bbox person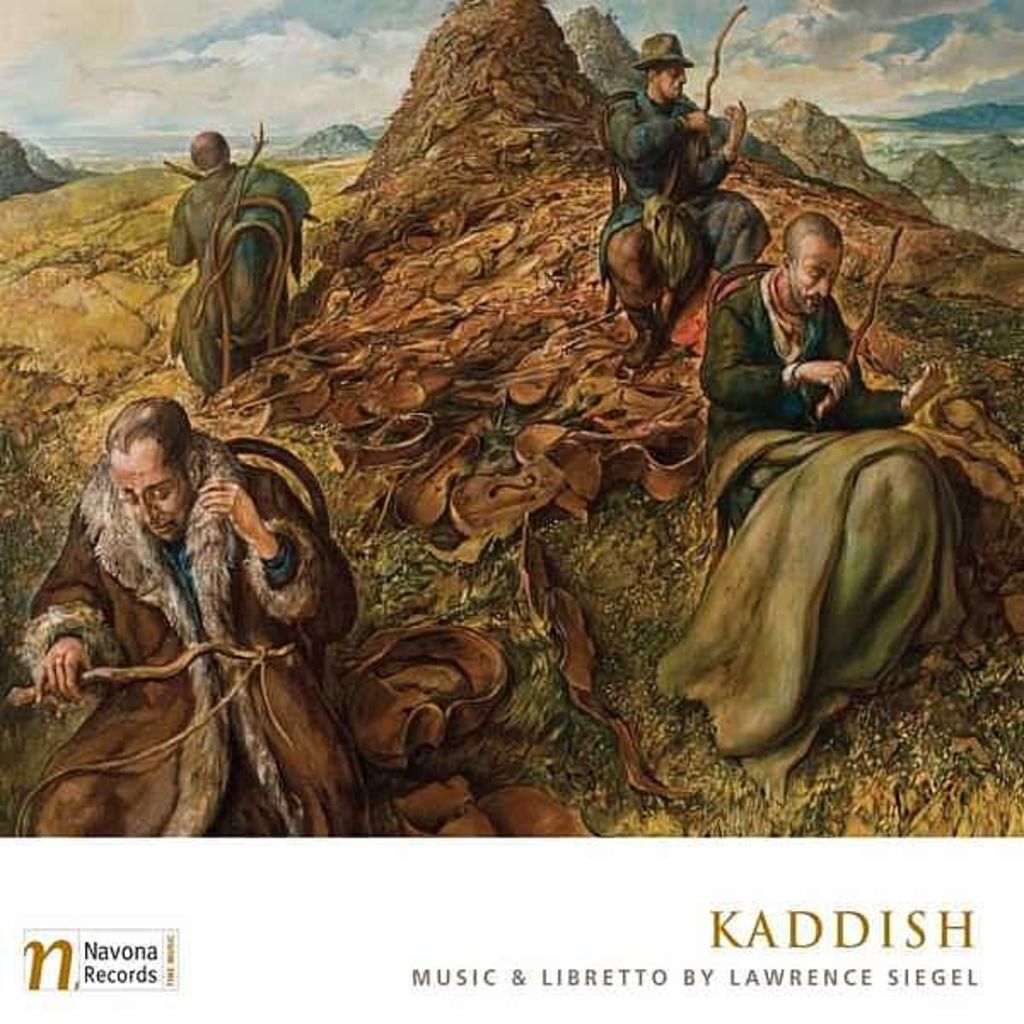
611 27 768 370
